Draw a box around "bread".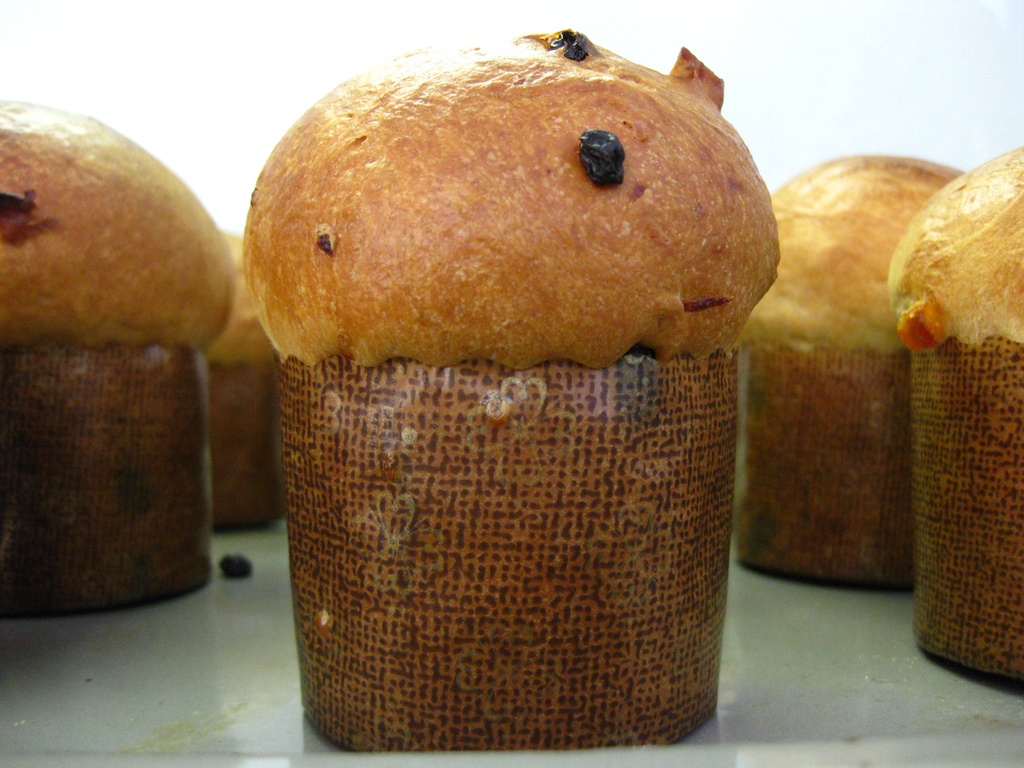
box(739, 154, 968, 596).
